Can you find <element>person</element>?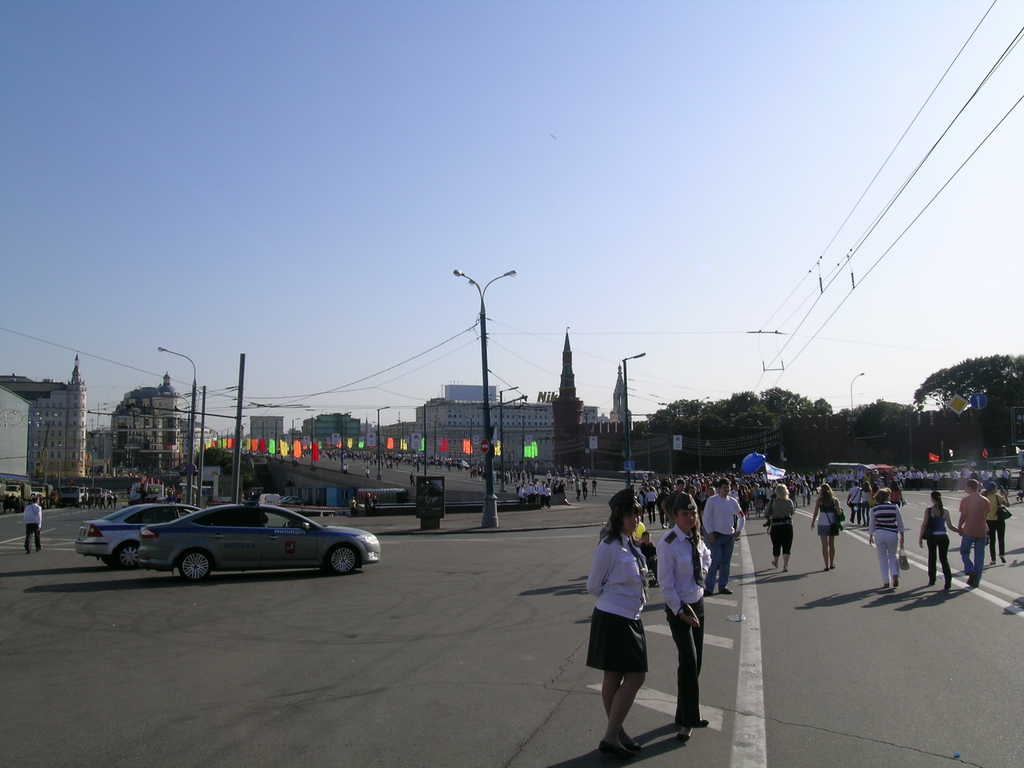
Yes, bounding box: 984/483/1009/556.
